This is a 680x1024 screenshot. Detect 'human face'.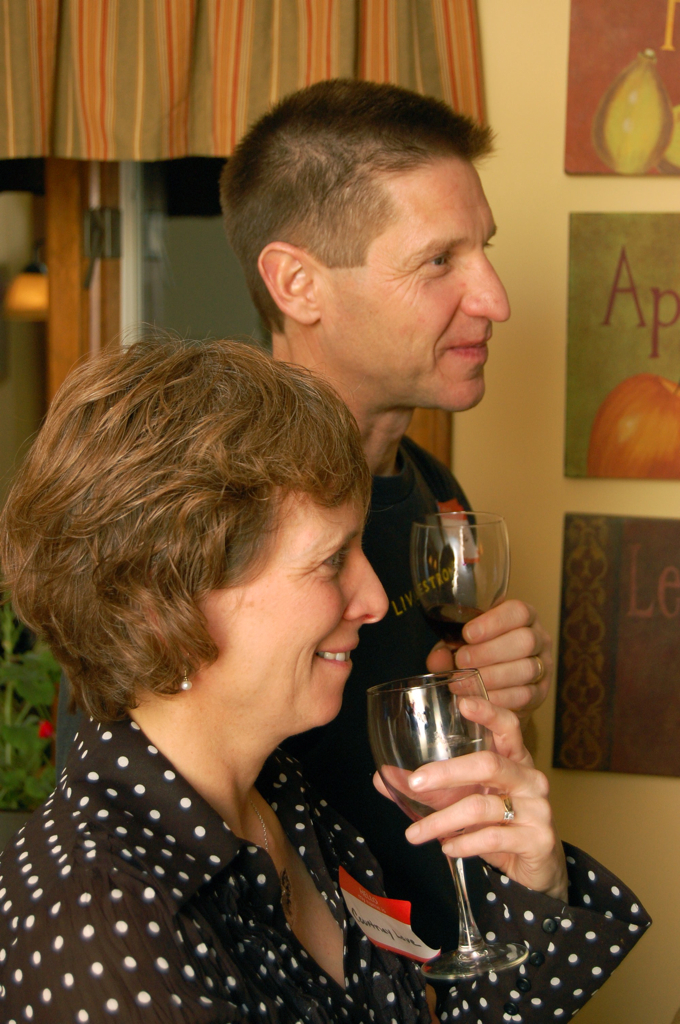
pyautogui.locateOnScreen(214, 470, 389, 725).
